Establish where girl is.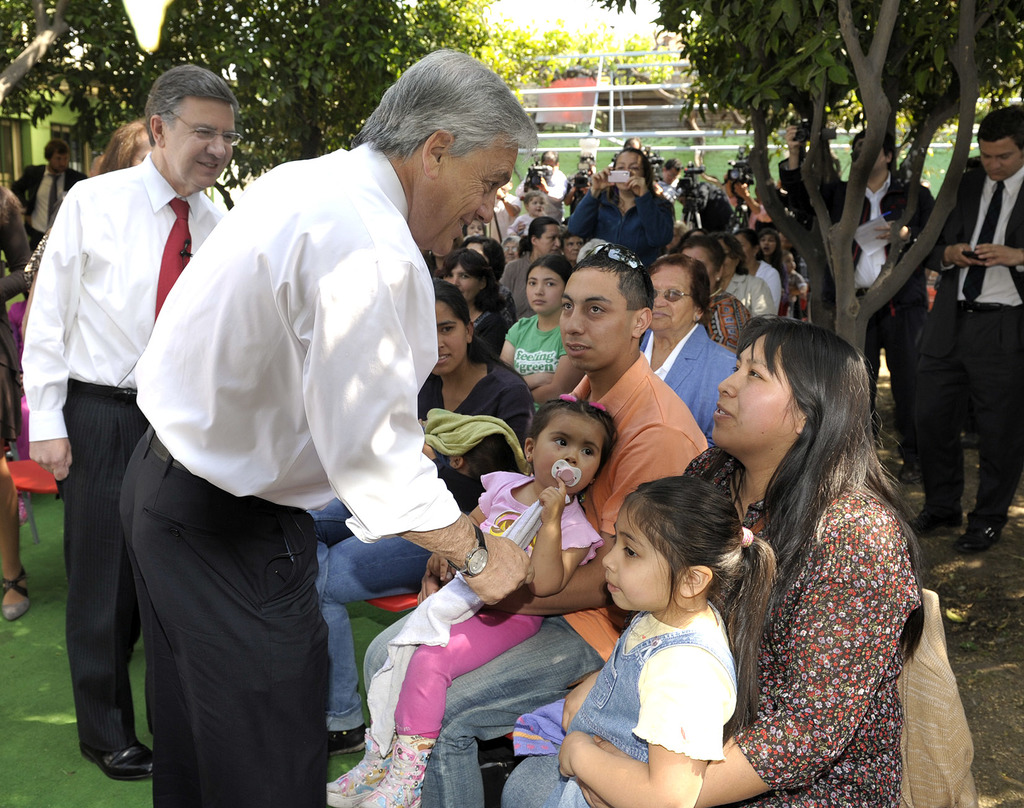
Established at detection(508, 190, 548, 246).
